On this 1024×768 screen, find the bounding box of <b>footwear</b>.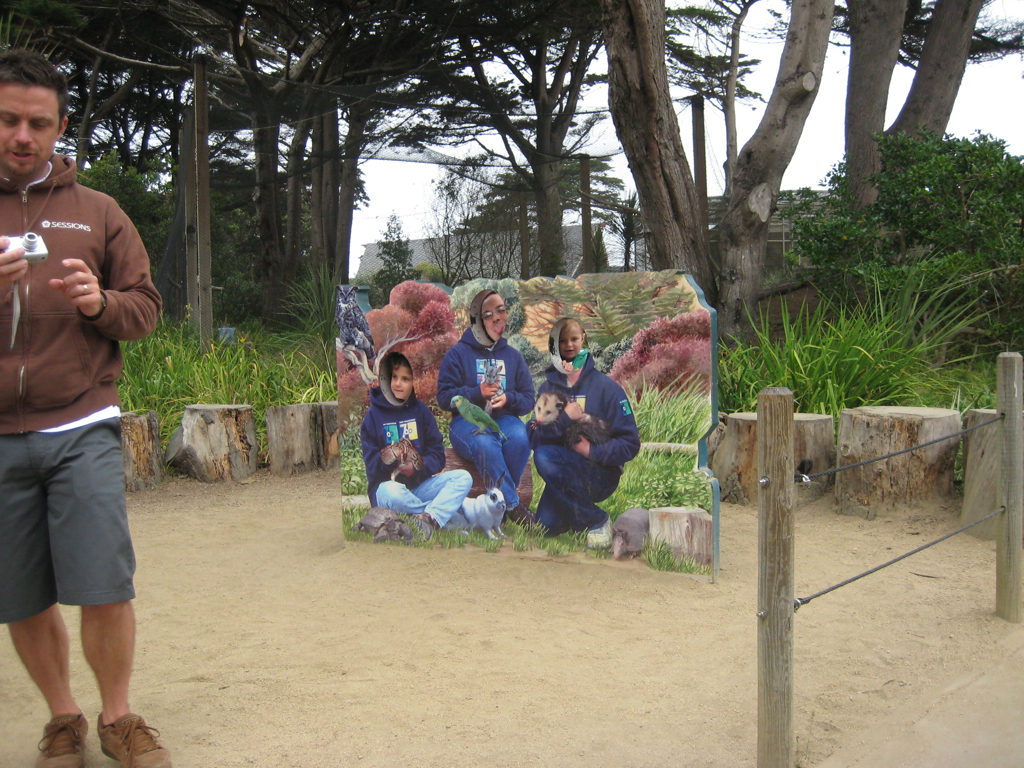
Bounding box: <bbox>585, 521, 608, 548</bbox>.
